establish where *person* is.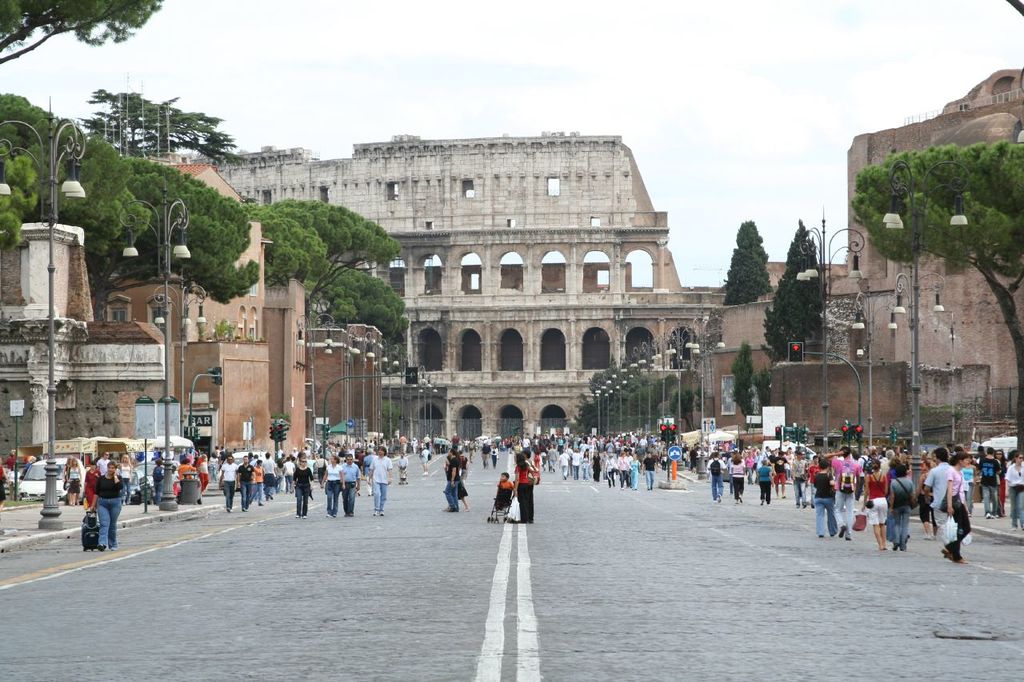
Established at 442/450/462/506.
